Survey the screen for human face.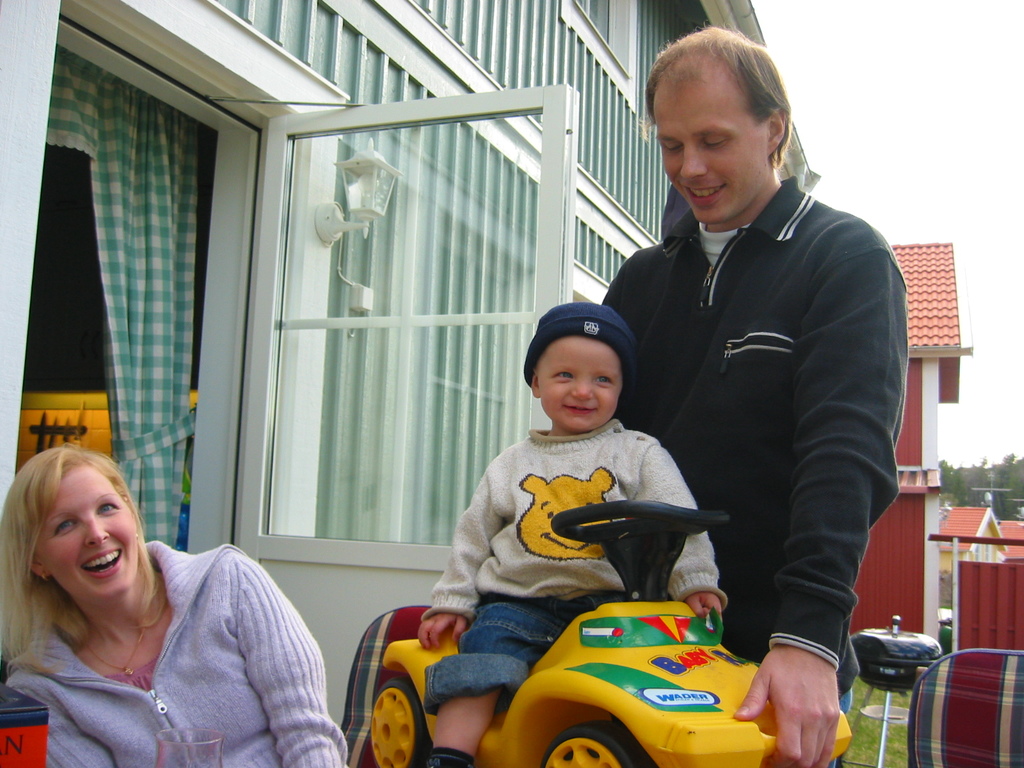
Survey found: 36/465/138/598.
